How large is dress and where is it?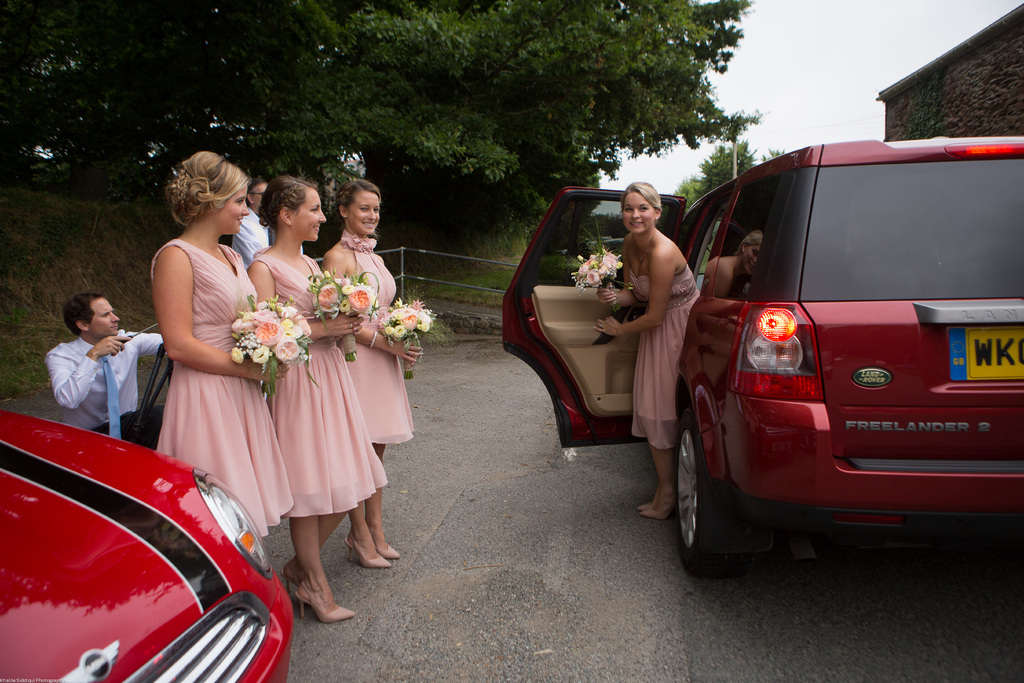
Bounding box: {"left": 154, "top": 235, "right": 295, "bottom": 542}.
